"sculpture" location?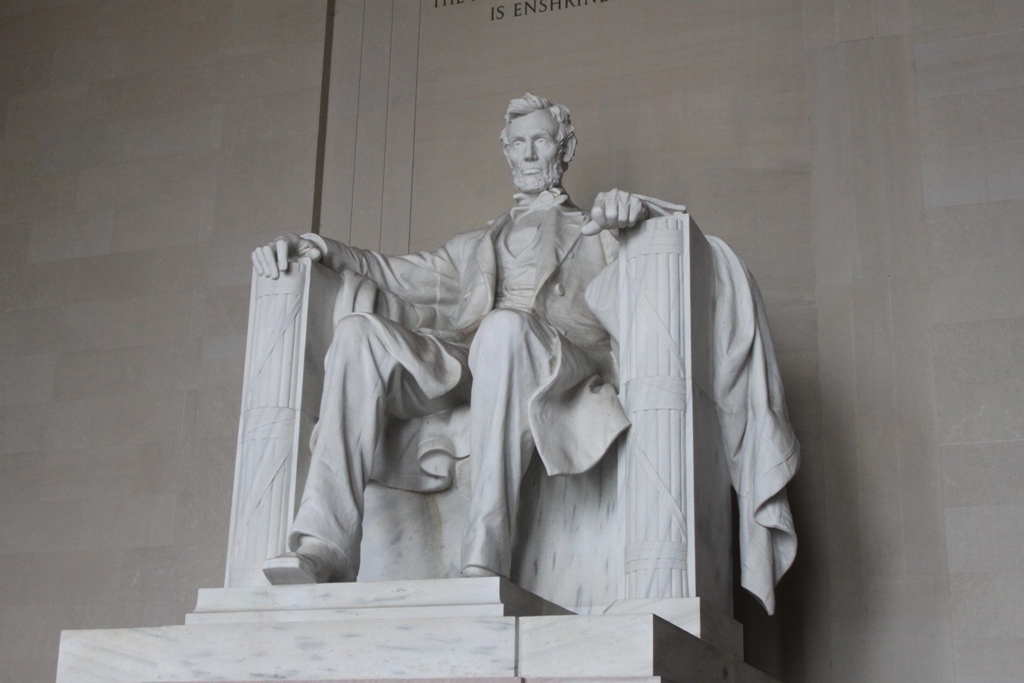
left=246, top=99, right=814, bottom=631
